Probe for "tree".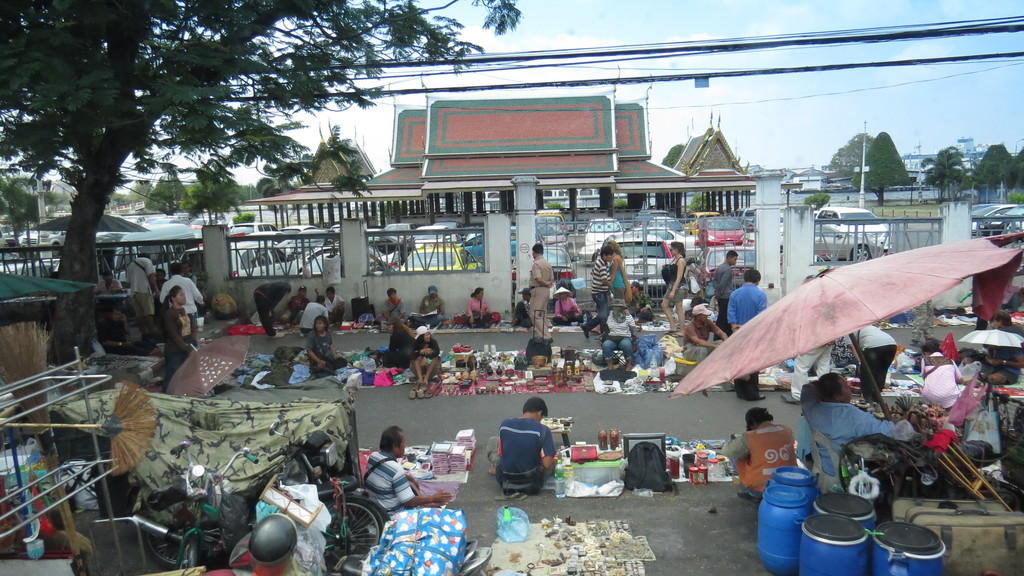
Probe result: BBox(664, 140, 687, 168).
